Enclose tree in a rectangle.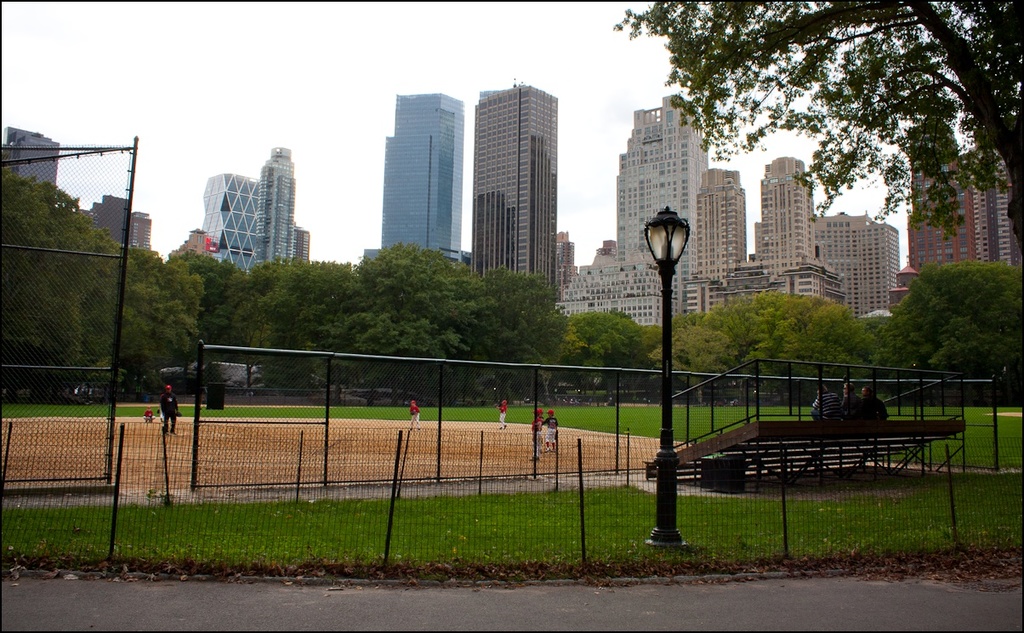
5/157/133/413.
